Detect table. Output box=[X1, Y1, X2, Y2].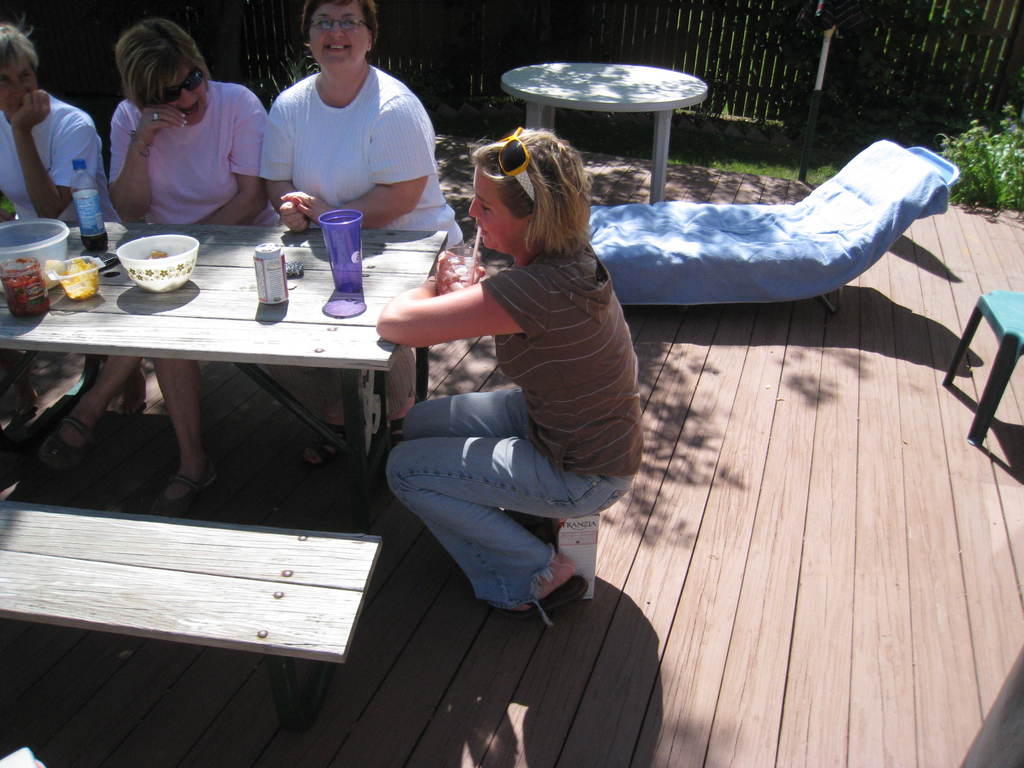
box=[0, 216, 451, 725].
